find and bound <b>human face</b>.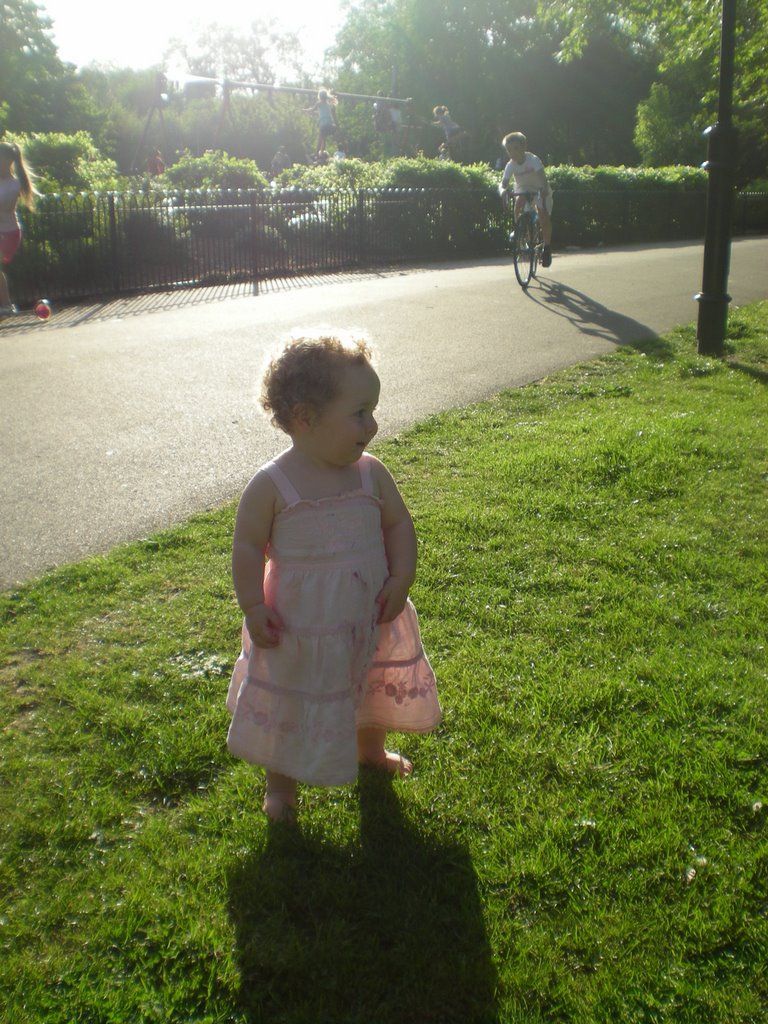
Bound: 507:142:520:162.
